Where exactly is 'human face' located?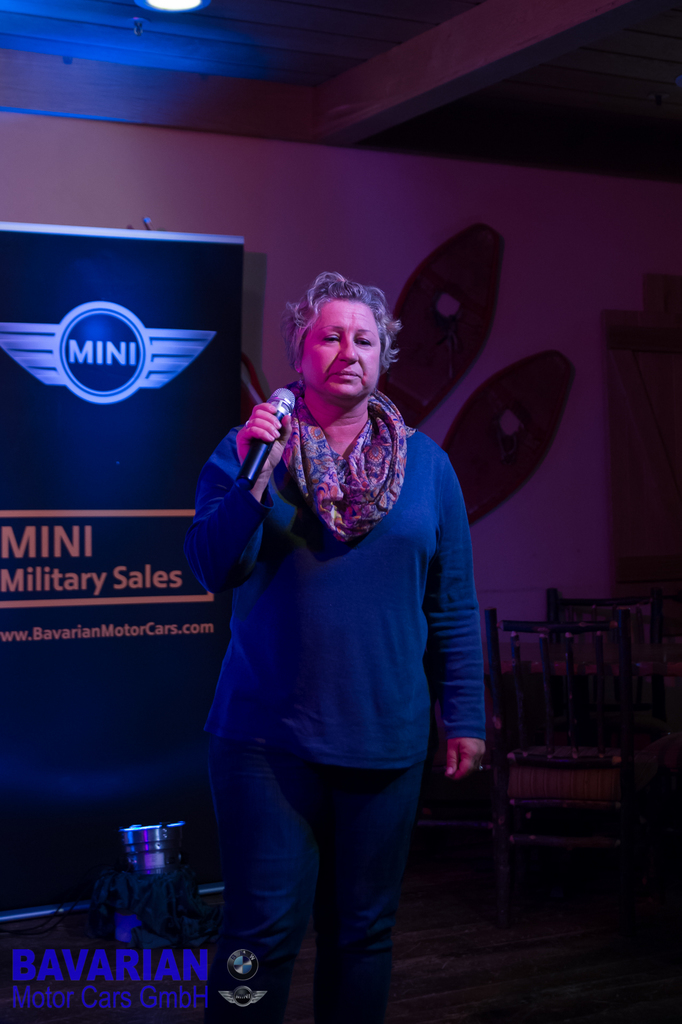
Its bounding box is [300, 296, 382, 401].
